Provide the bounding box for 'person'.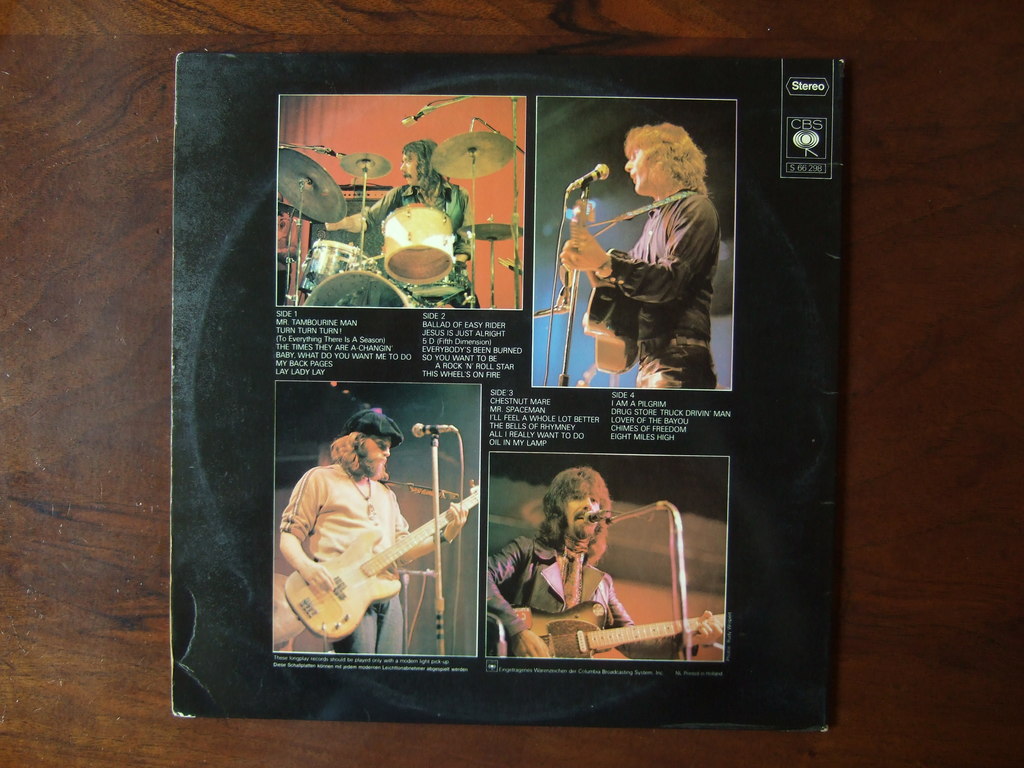
Rect(333, 141, 474, 301).
